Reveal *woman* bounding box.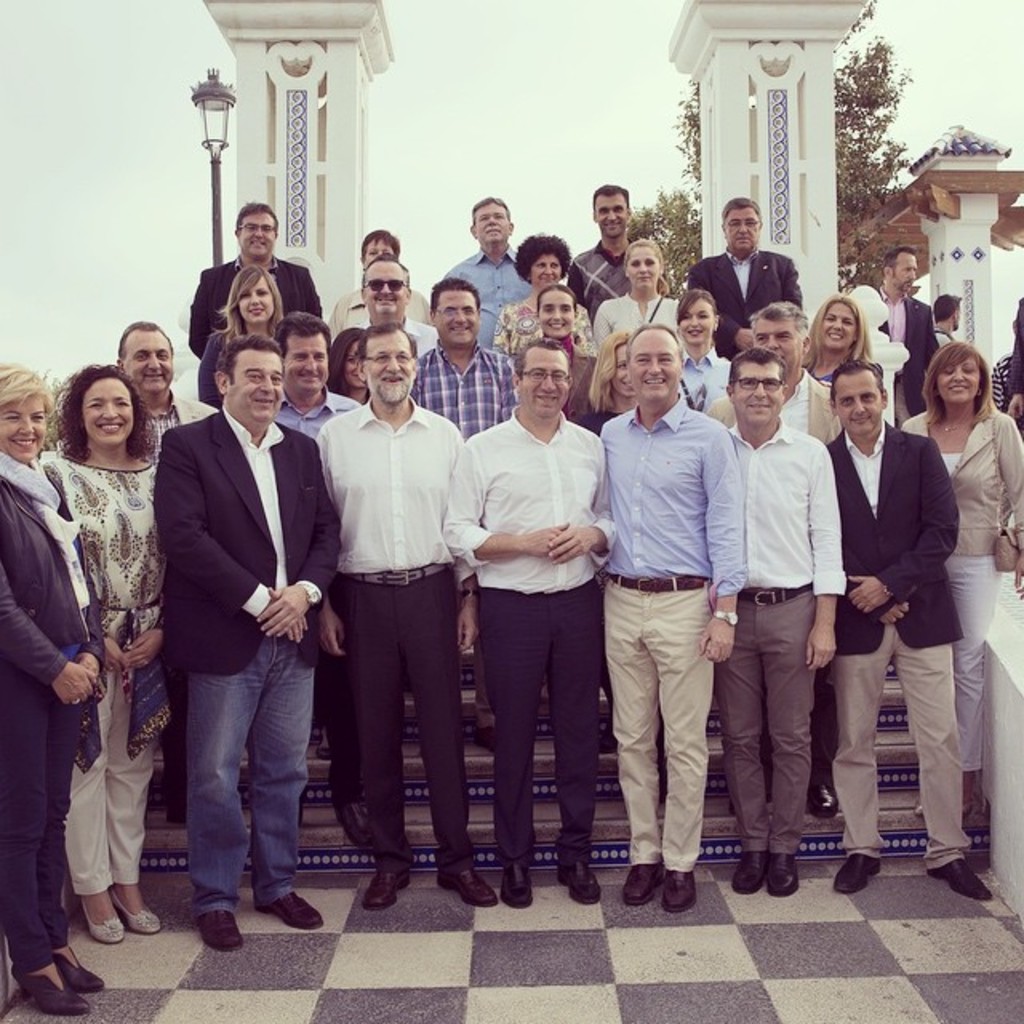
Revealed: detection(677, 285, 734, 413).
